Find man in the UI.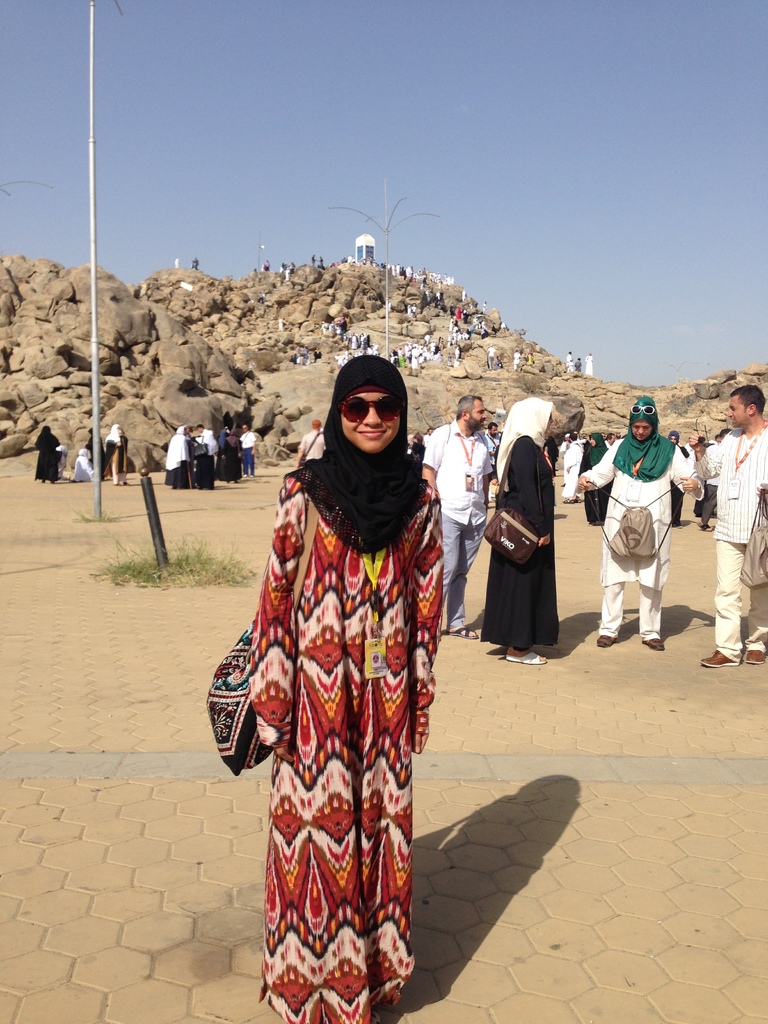
UI element at [431, 343, 435, 349].
